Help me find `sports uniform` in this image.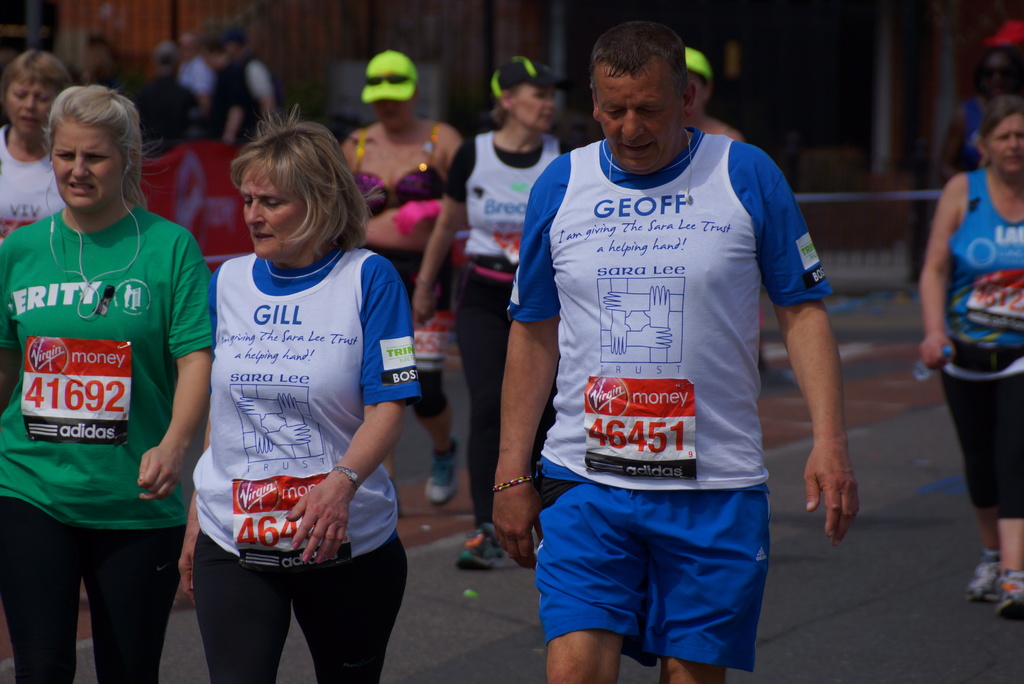
Found it: bbox=[206, 243, 422, 683].
